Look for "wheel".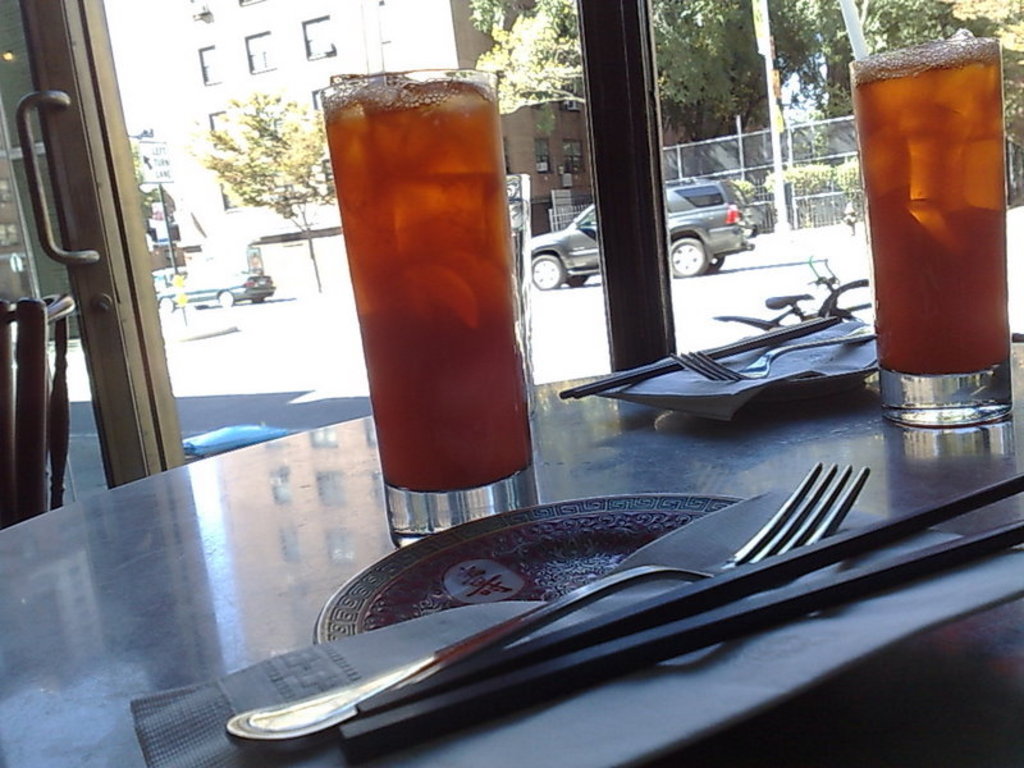
Found: select_region(524, 251, 564, 289).
